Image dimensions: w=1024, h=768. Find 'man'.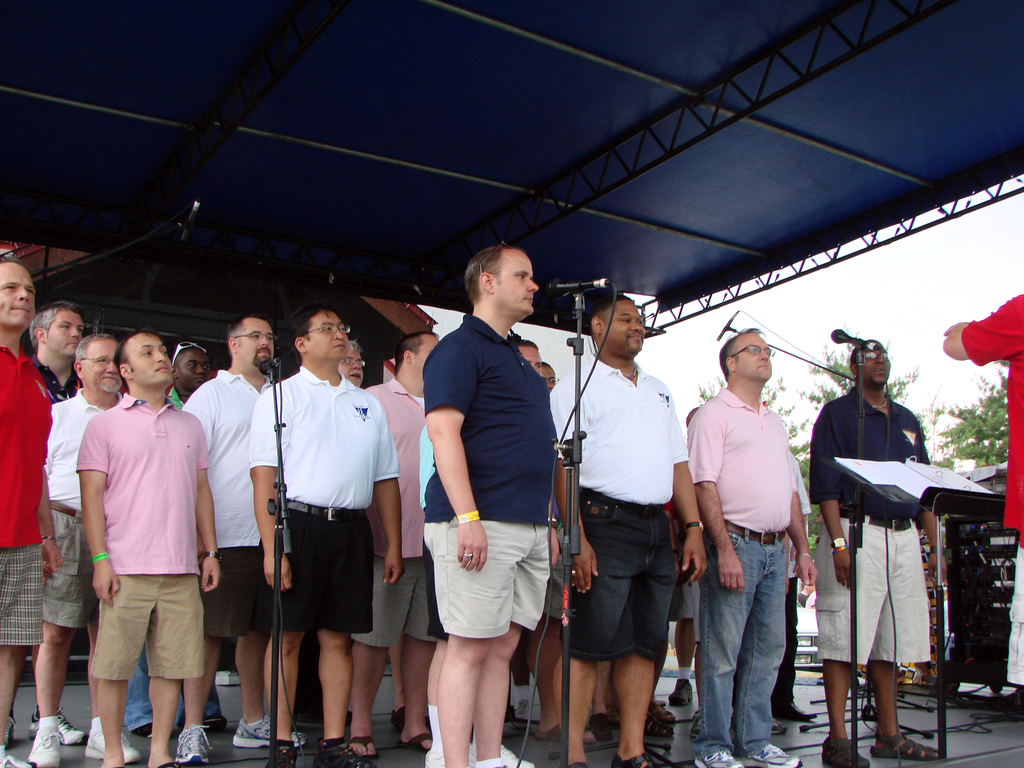
select_region(938, 294, 1023, 700).
